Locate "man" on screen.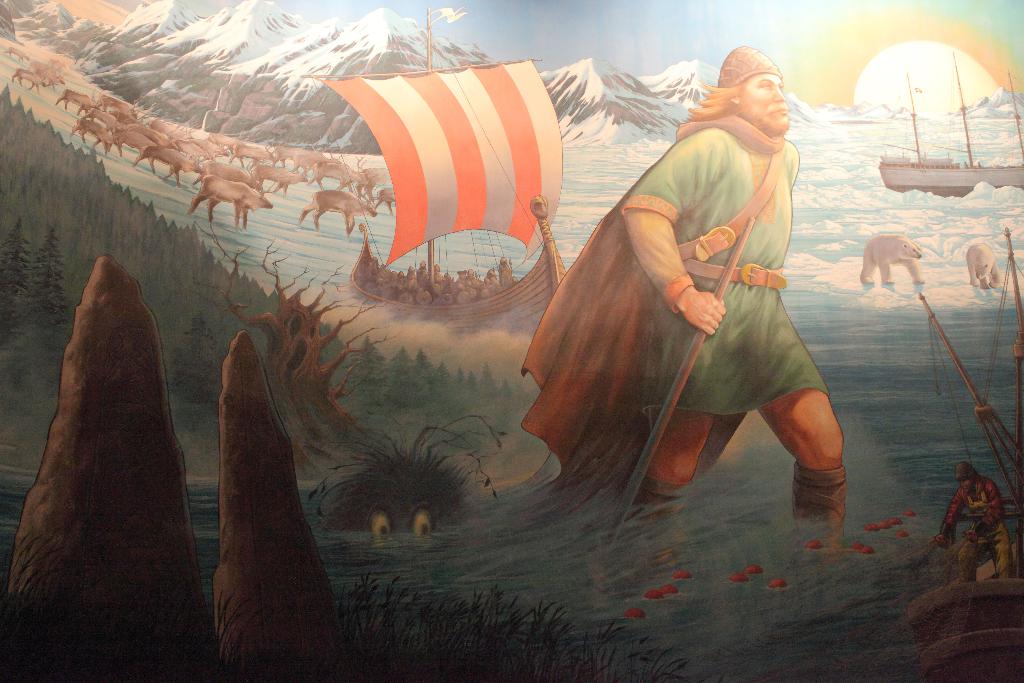
On screen at 599:16:841:536.
